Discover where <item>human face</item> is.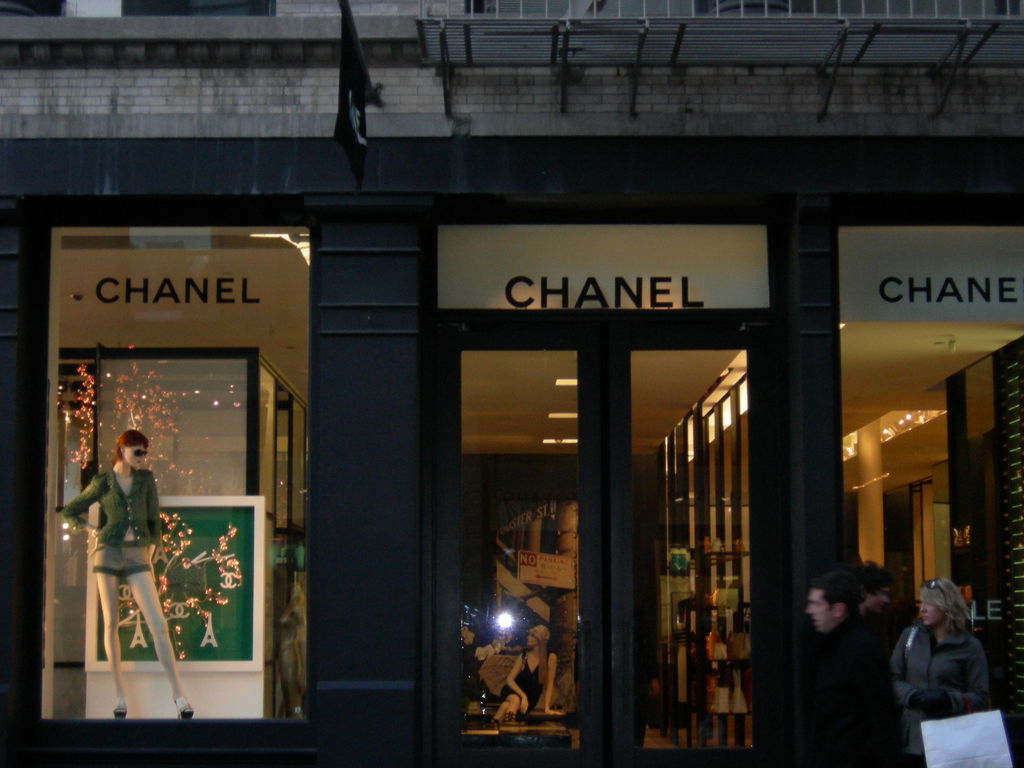
Discovered at <box>527,632,543,650</box>.
